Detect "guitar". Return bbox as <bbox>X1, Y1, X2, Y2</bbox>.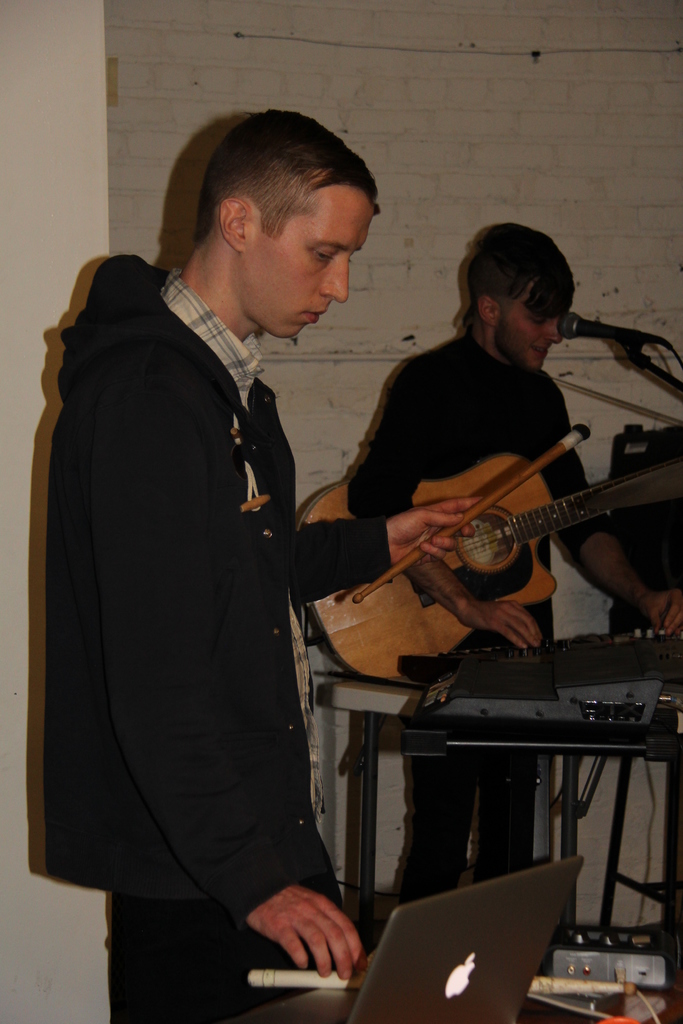
<bbox>338, 409, 676, 659</bbox>.
